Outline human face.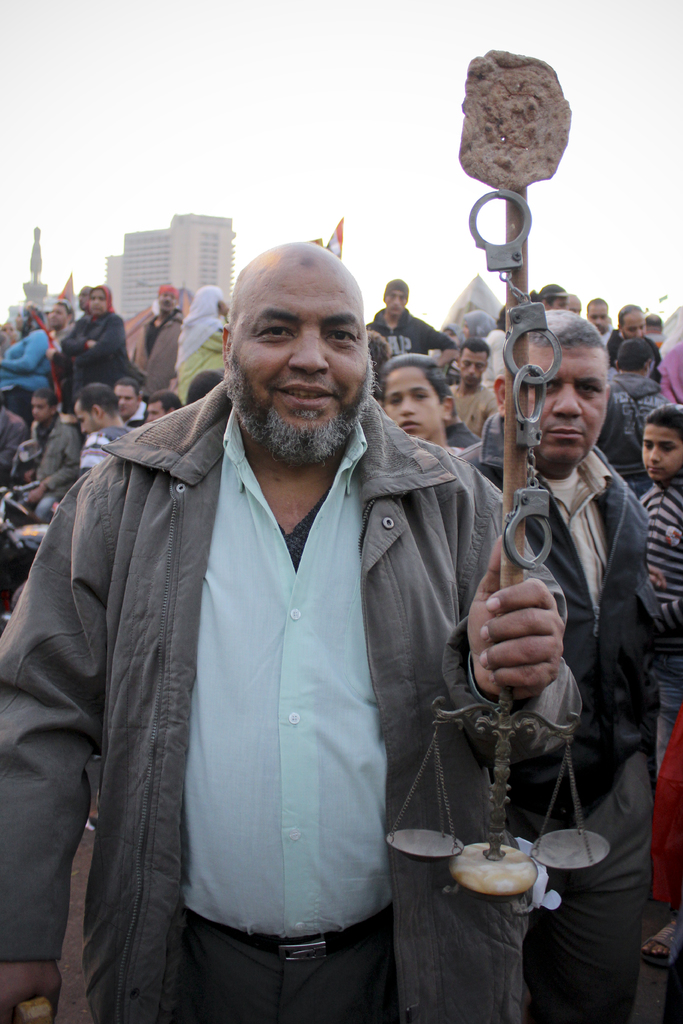
Outline: 88, 289, 108, 315.
